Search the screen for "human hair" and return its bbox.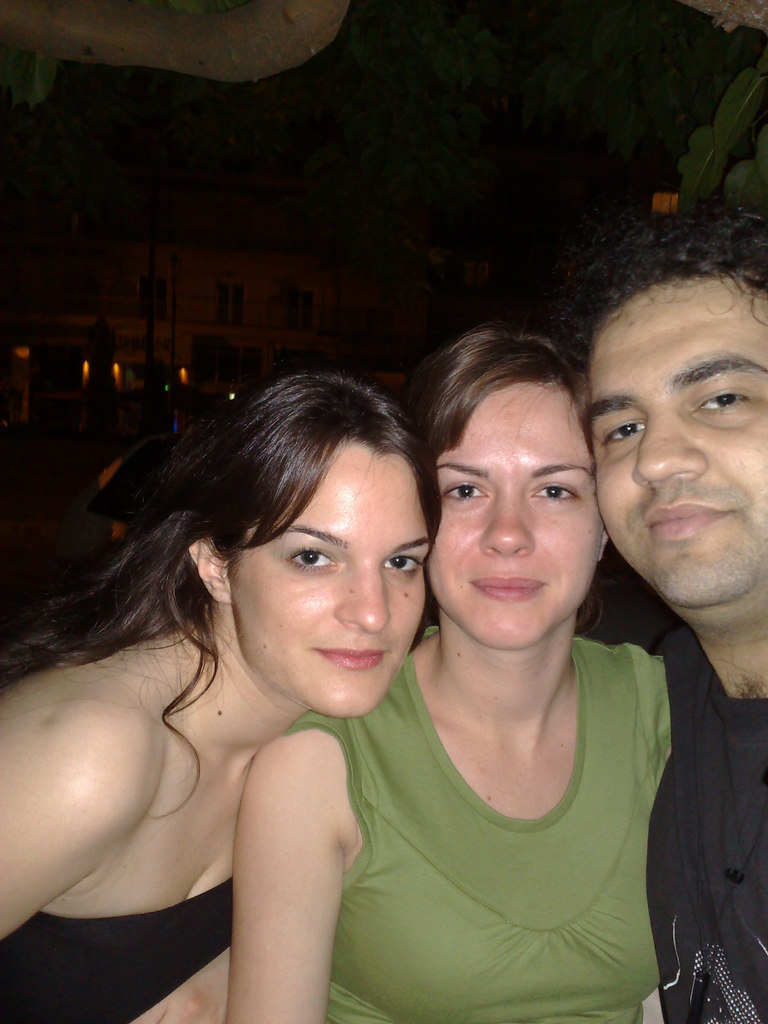
Found: x1=567, y1=212, x2=767, y2=379.
